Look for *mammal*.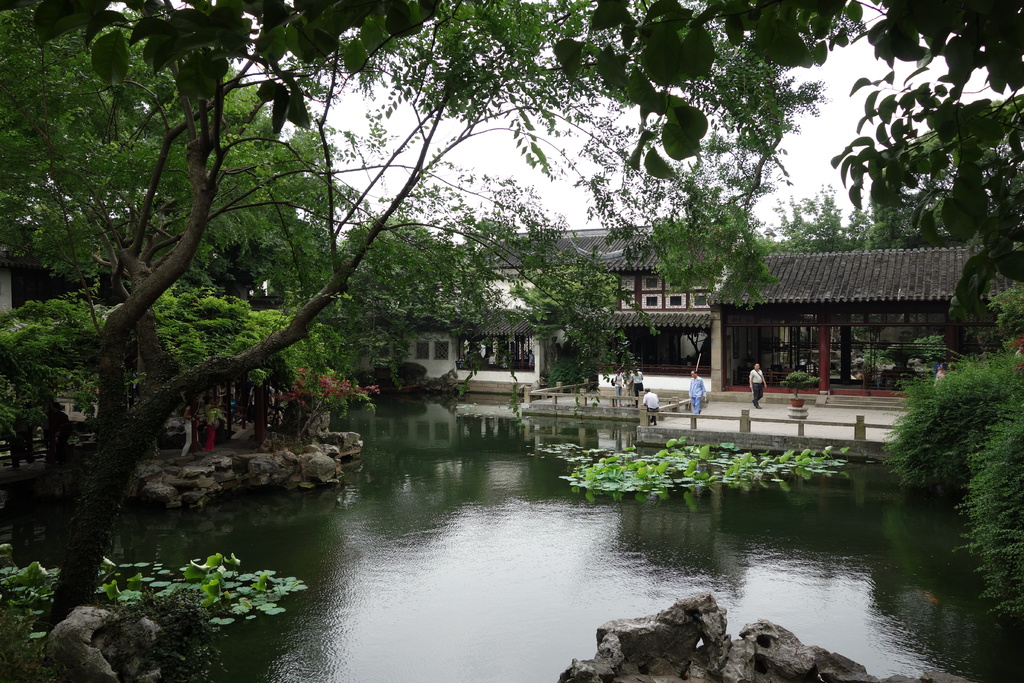
Found: 1014,341,1023,362.
